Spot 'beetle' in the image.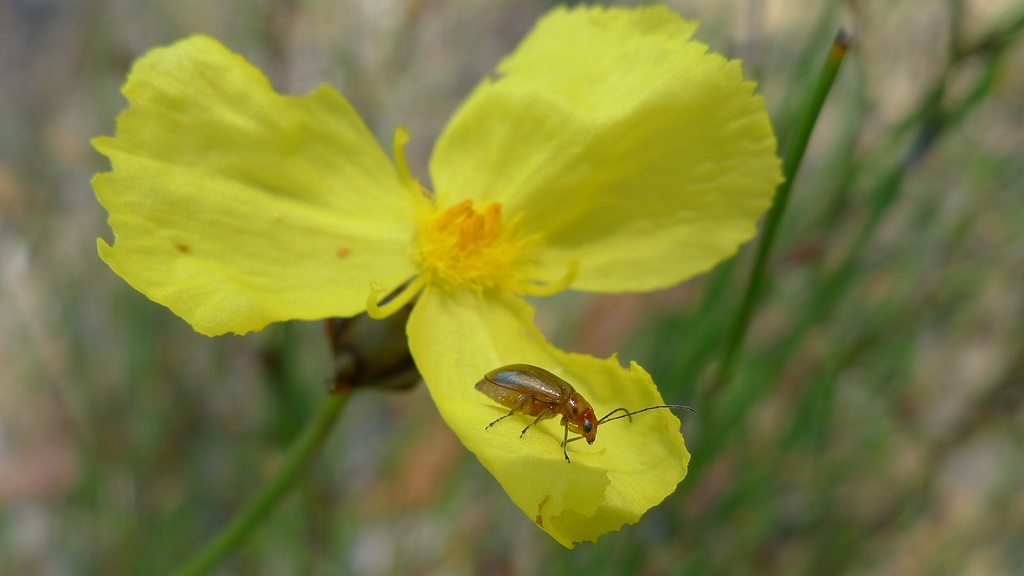
'beetle' found at (470, 355, 654, 461).
